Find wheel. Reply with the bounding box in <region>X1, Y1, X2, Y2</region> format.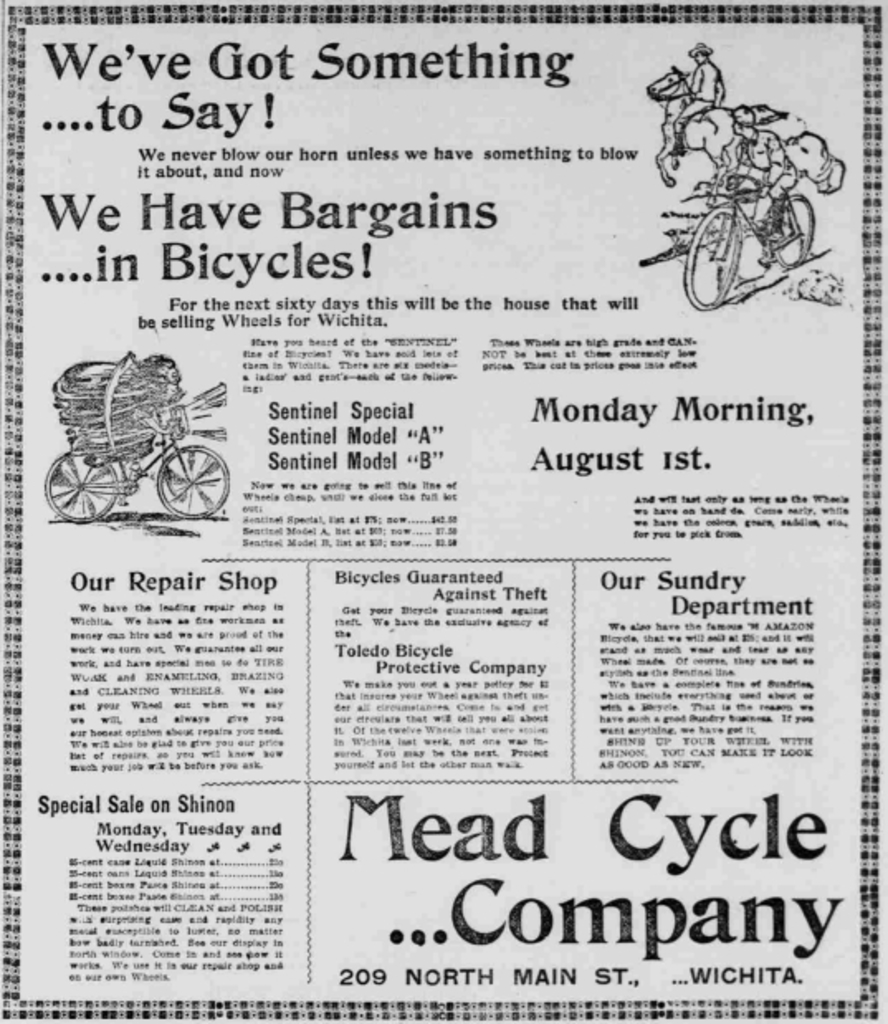
<region>751, 190, 824, 270</region>.
